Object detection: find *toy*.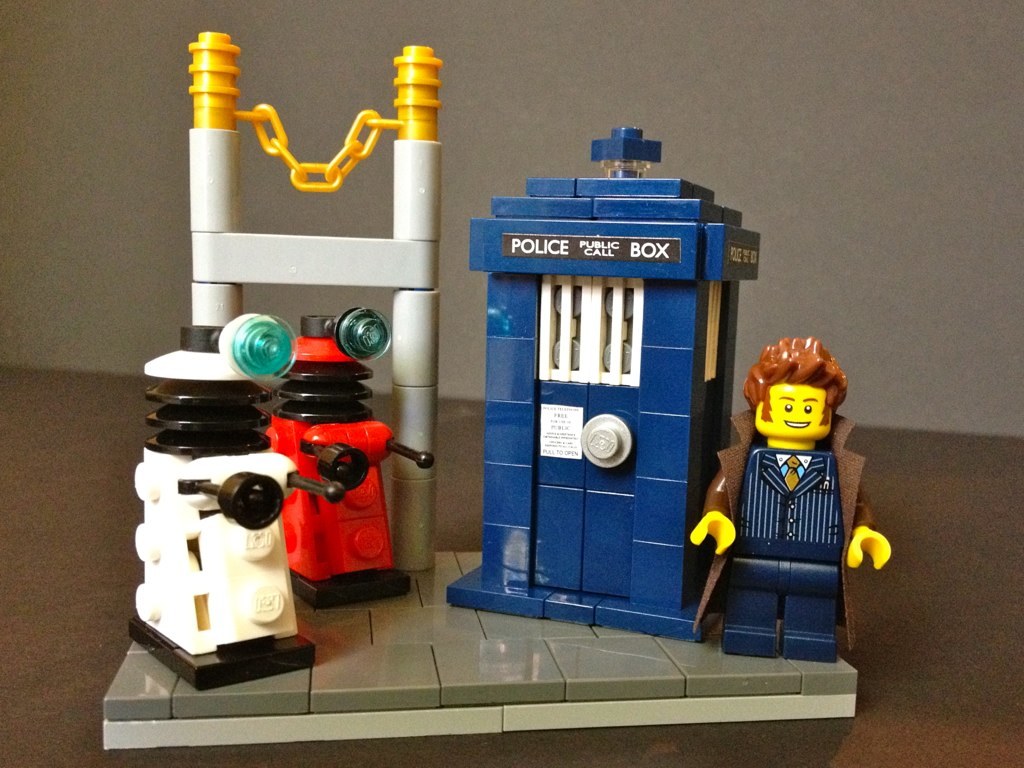
[132, 312, 320, 692].
